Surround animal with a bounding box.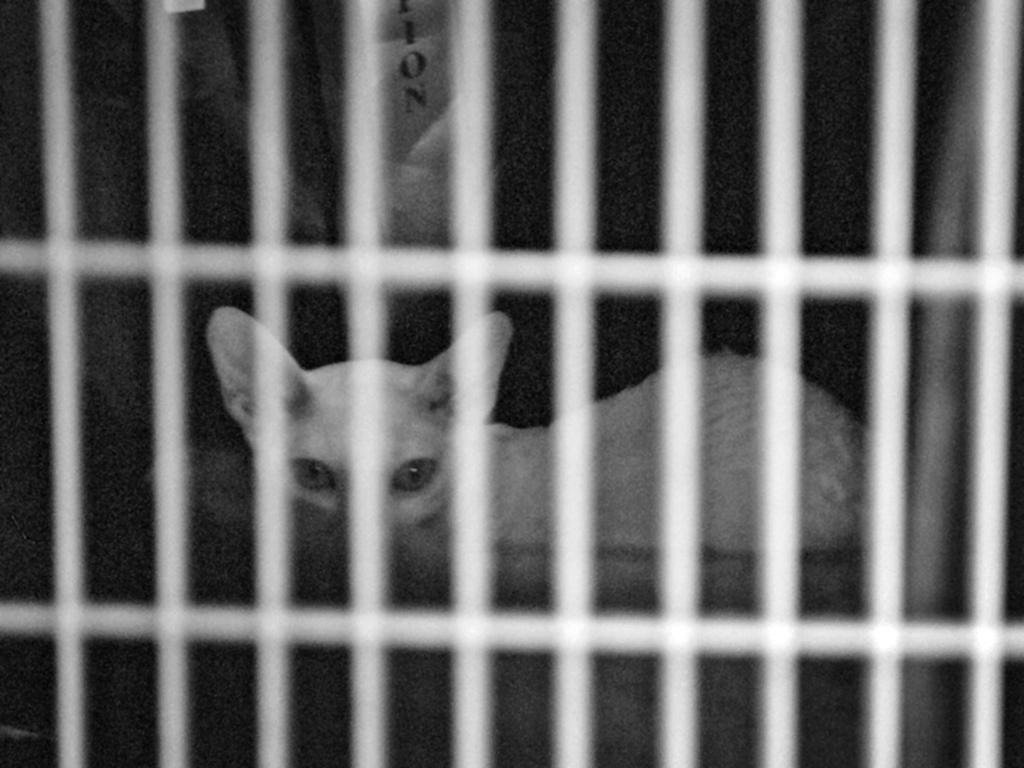
x1=202, y1=304, x2=862, y2=576.
